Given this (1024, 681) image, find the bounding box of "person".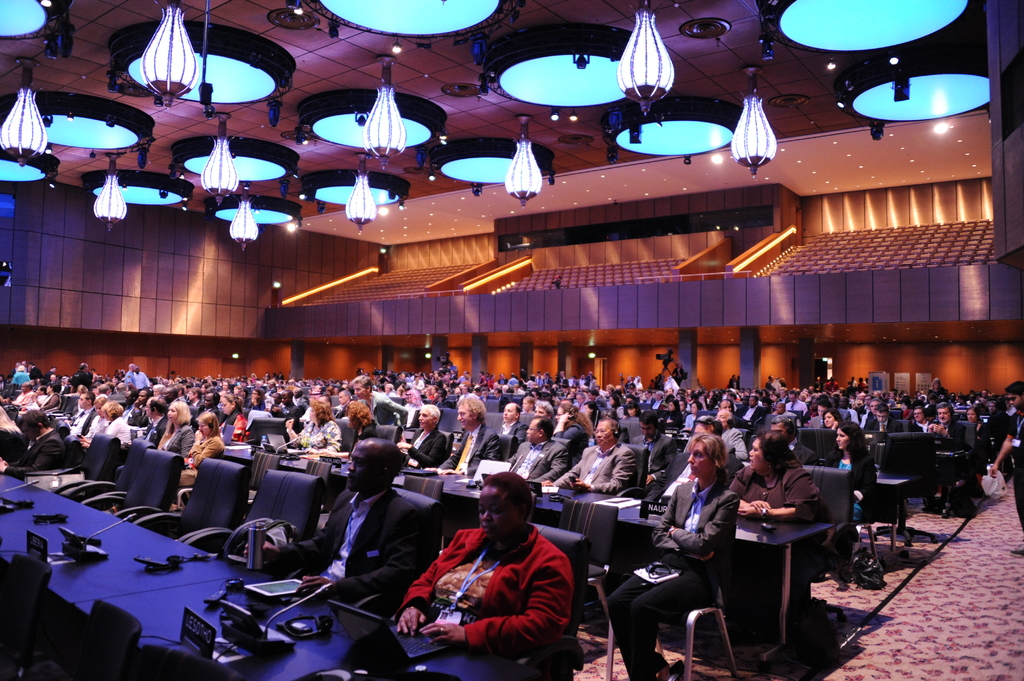
box=[0, 413, 67, 479].
